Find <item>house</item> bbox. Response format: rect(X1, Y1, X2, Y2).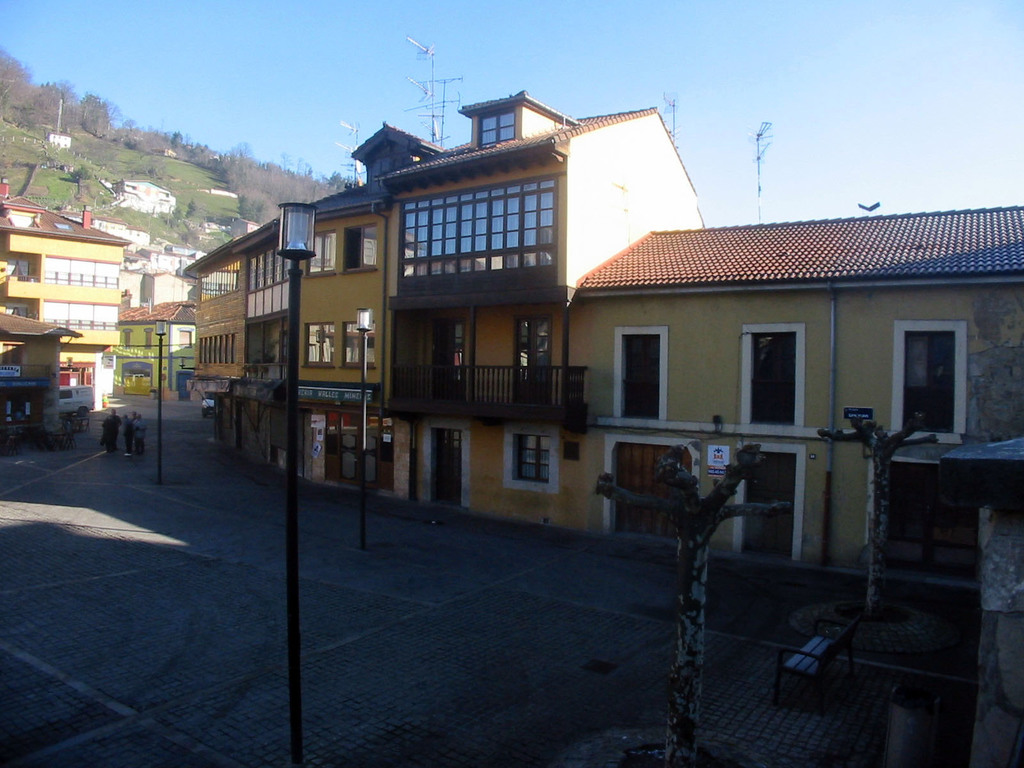
rect(0, 196, 131, 405).
